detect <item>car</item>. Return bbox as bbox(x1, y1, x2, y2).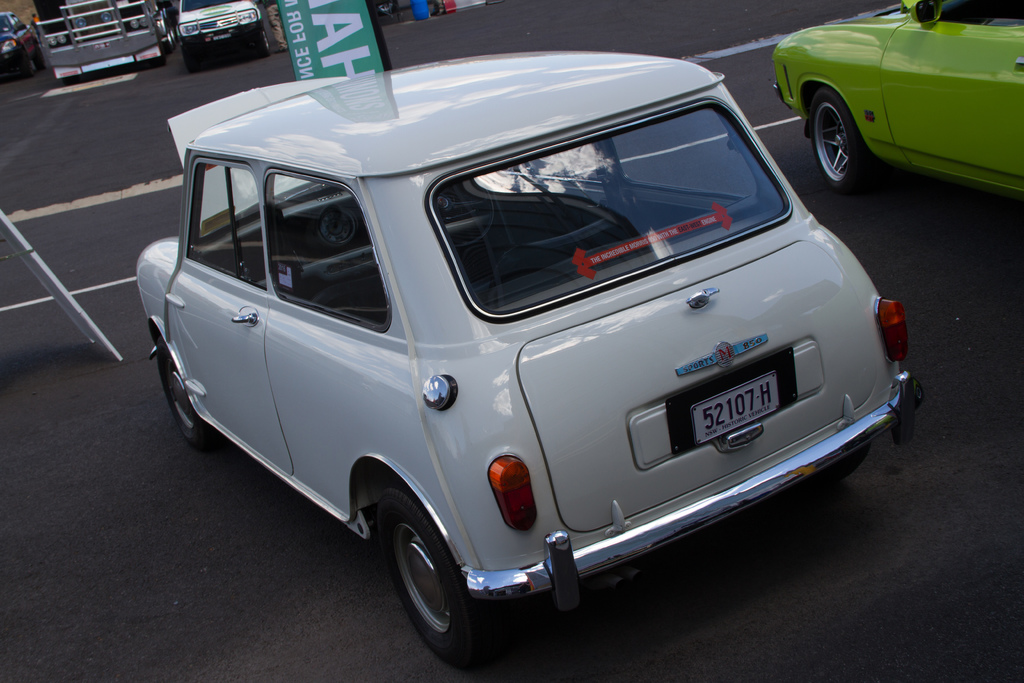
bbox(0, 13, 32, 79).
